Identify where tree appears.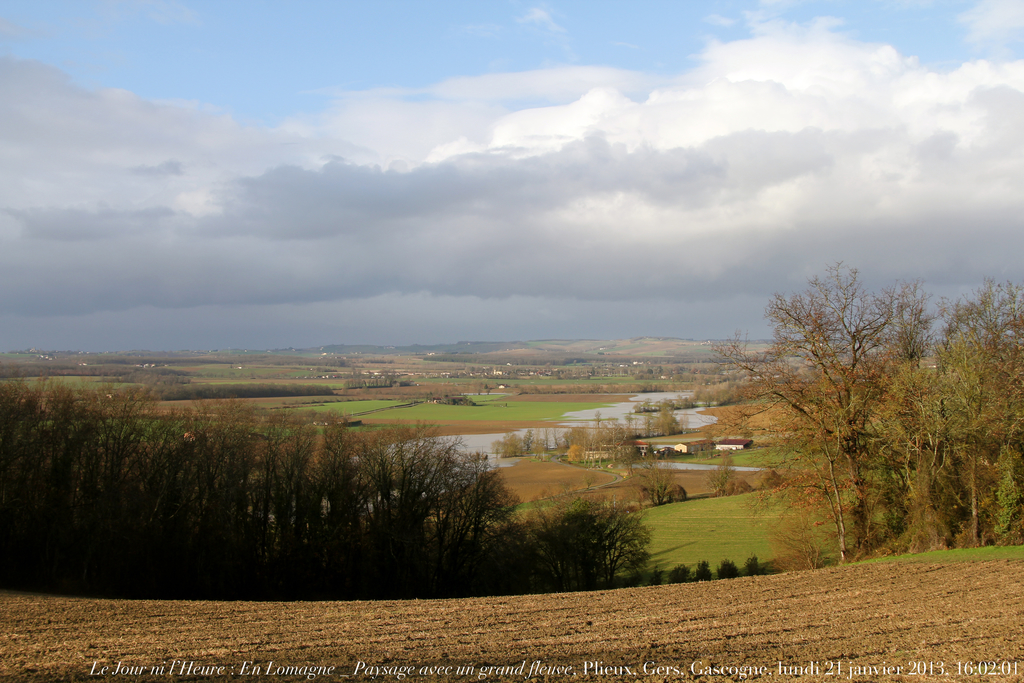
Appears at bbox(707, 443, 732, 491).
